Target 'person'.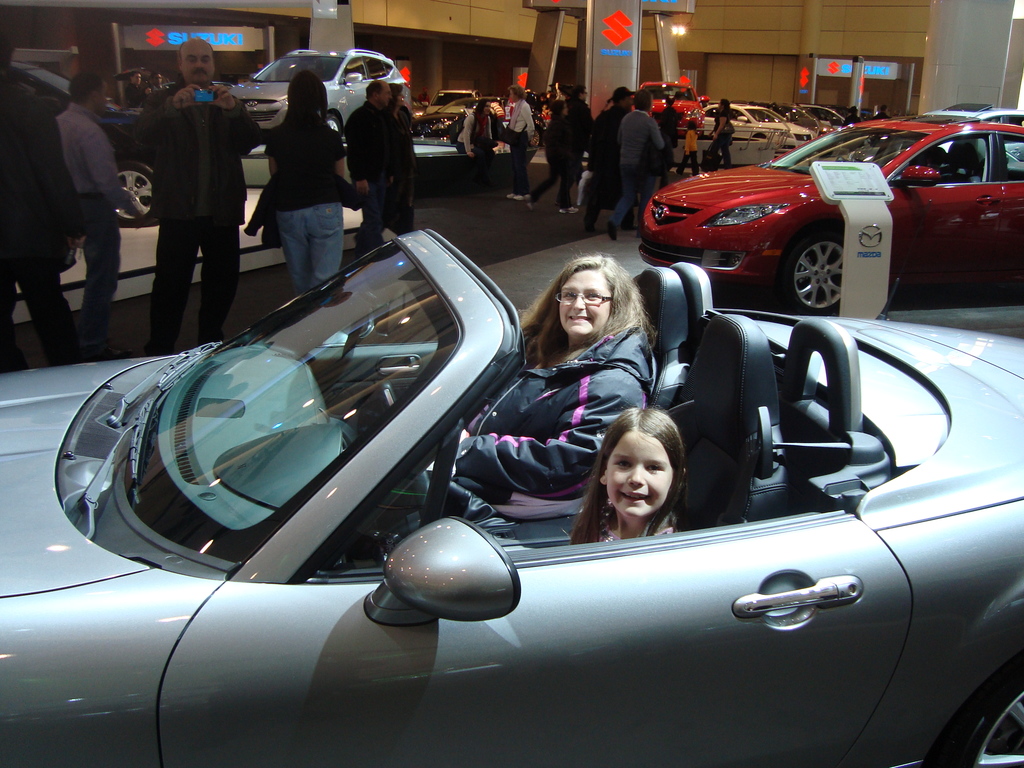
Target region: 419, 248, 659, 520.
